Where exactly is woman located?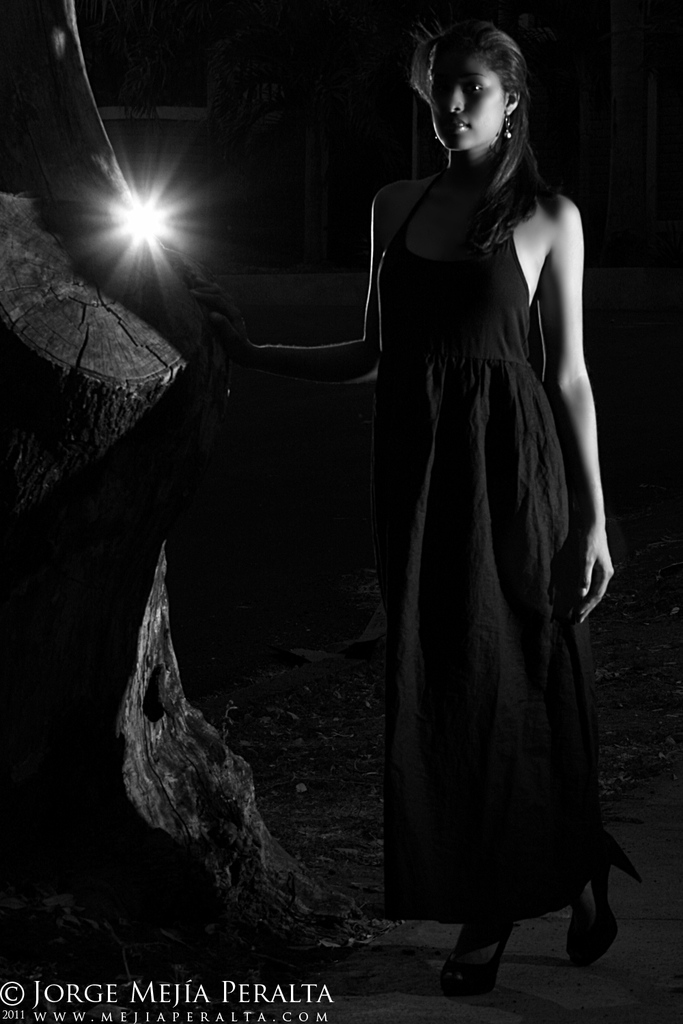
Its bounding box is (300, 40, 632, 1010).
